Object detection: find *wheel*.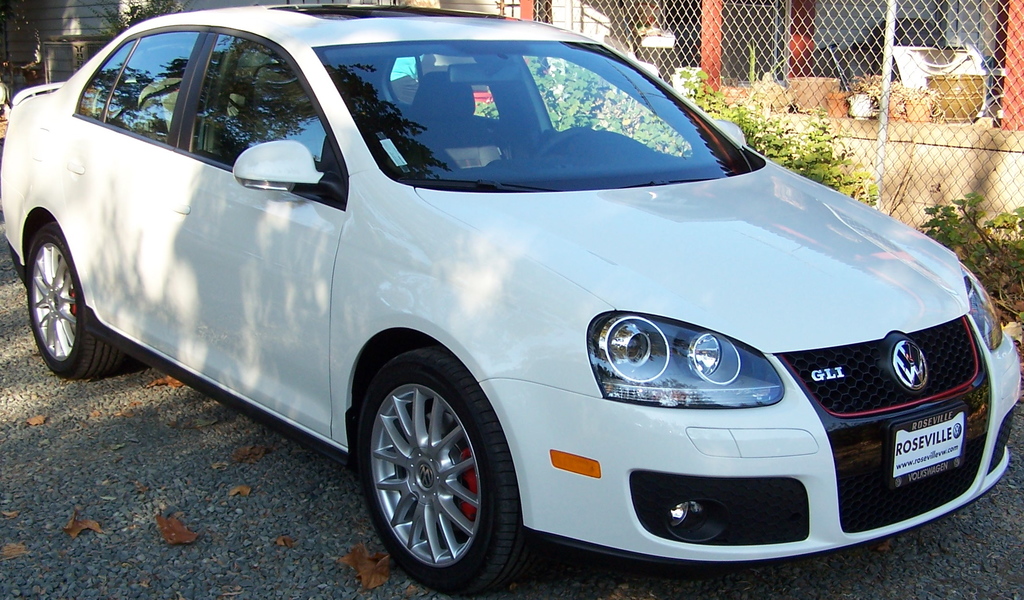
select_region(364, 346, 535, 592).
